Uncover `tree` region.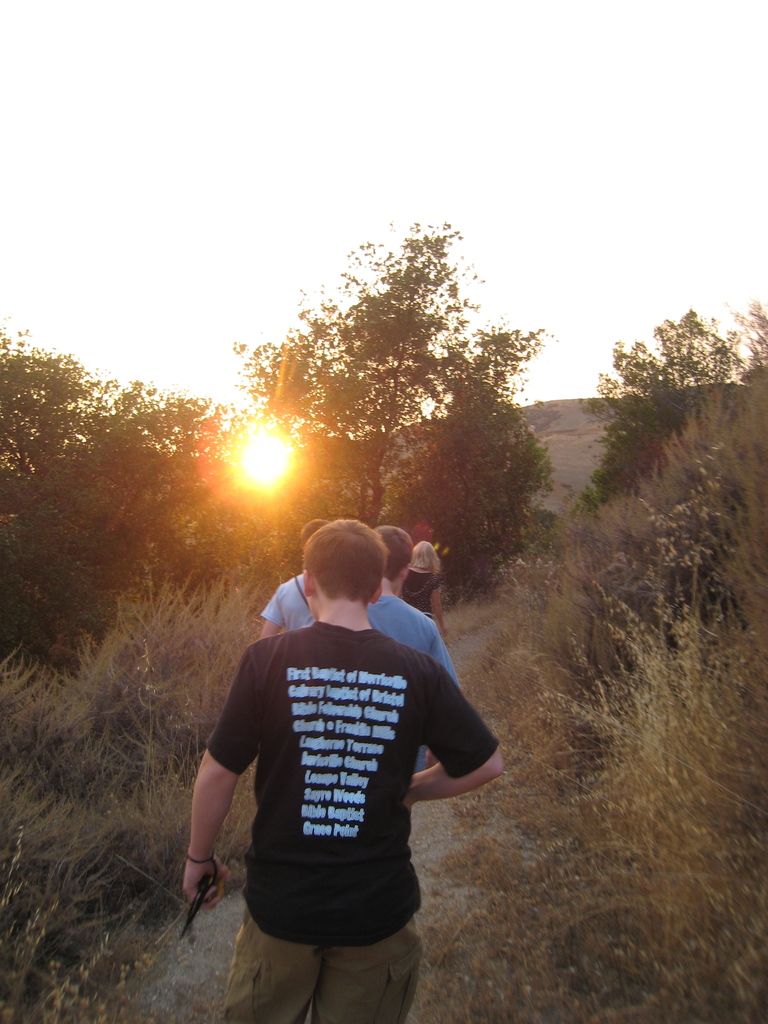
Uncovered: x1=583, y1=403, x2=670, y2=508.
